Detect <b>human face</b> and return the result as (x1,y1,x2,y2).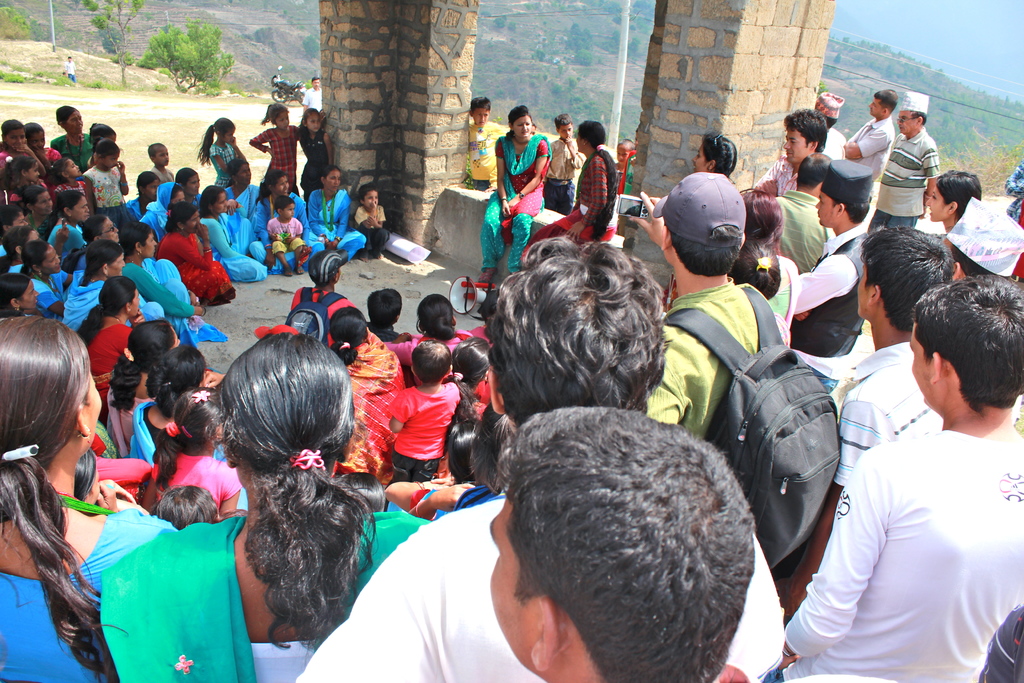
(214,190,226,212).
